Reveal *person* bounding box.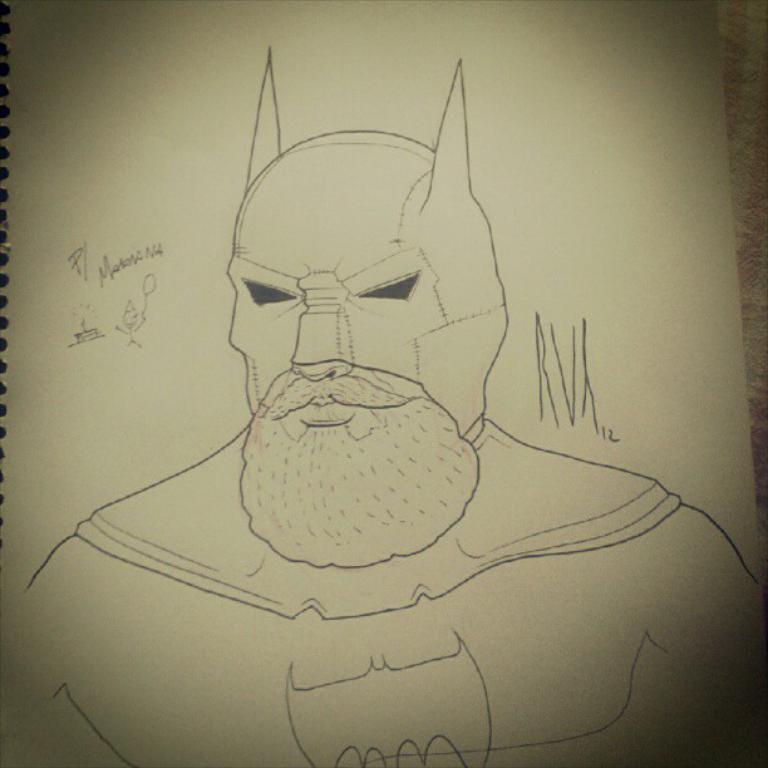
Revealed: 20 41 767 767.
